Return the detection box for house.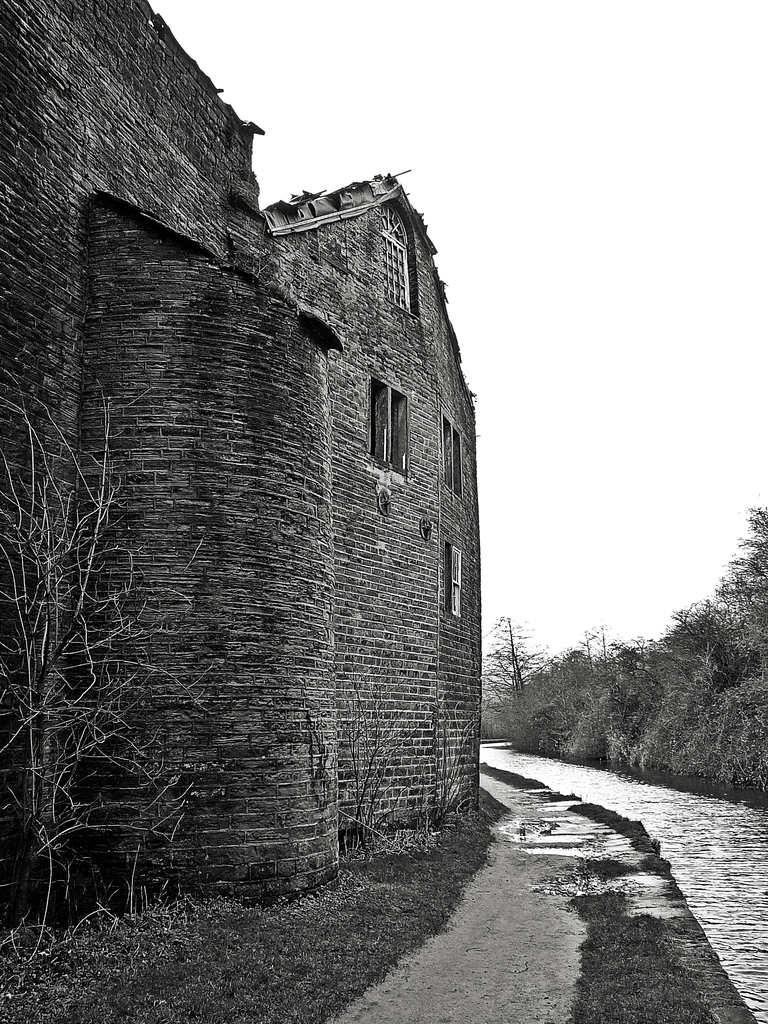
locate(0, 145, 492, 866).
